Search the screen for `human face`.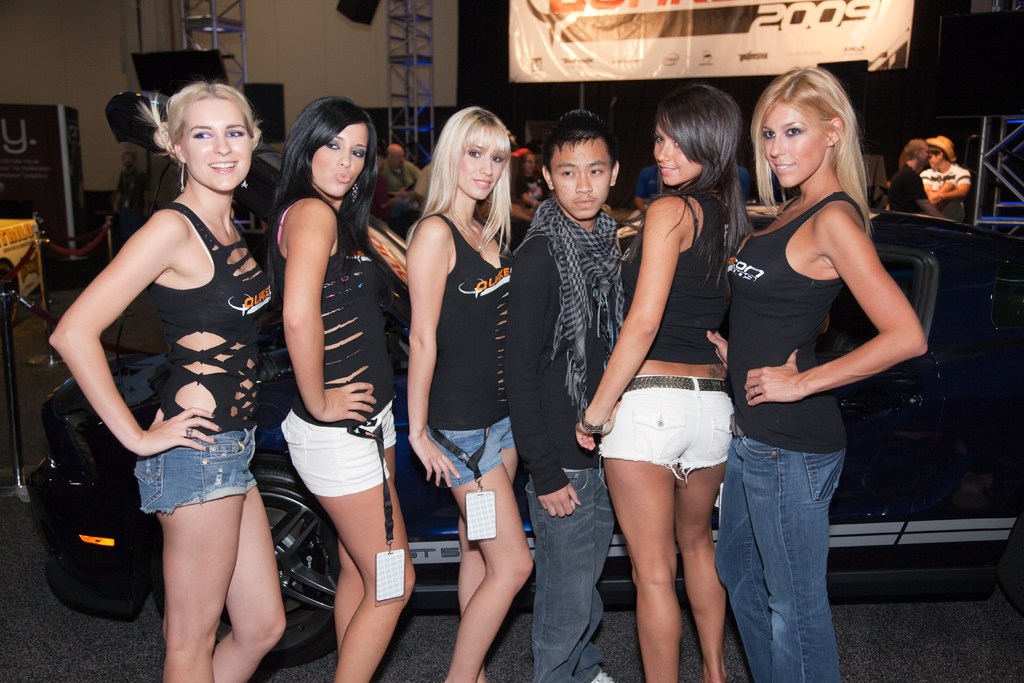
Found at Rect(308, 124, 367, 195).
